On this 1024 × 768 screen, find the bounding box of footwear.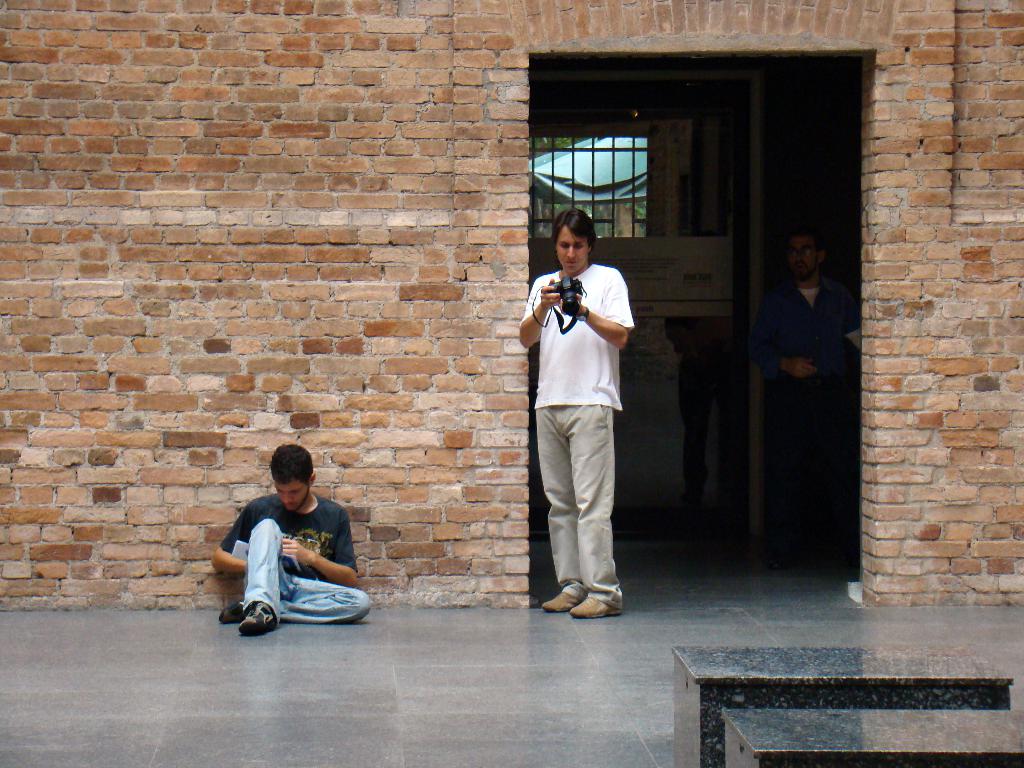
Bounding box: 576,592,624,616.
